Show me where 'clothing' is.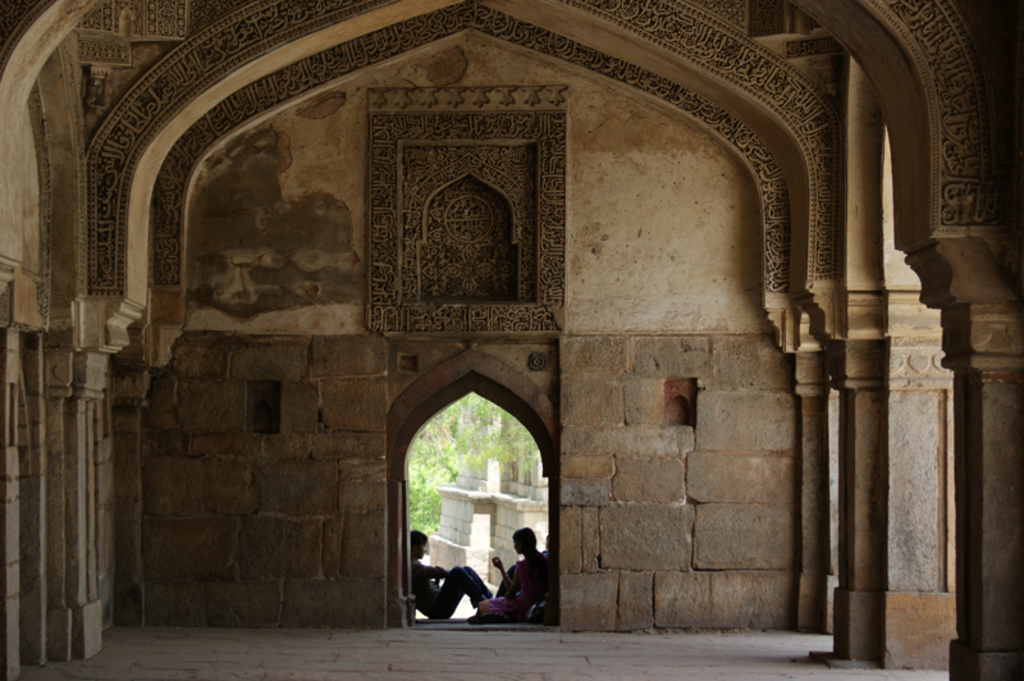
'clothing' is at select_region(413, 563, 490, 616).
